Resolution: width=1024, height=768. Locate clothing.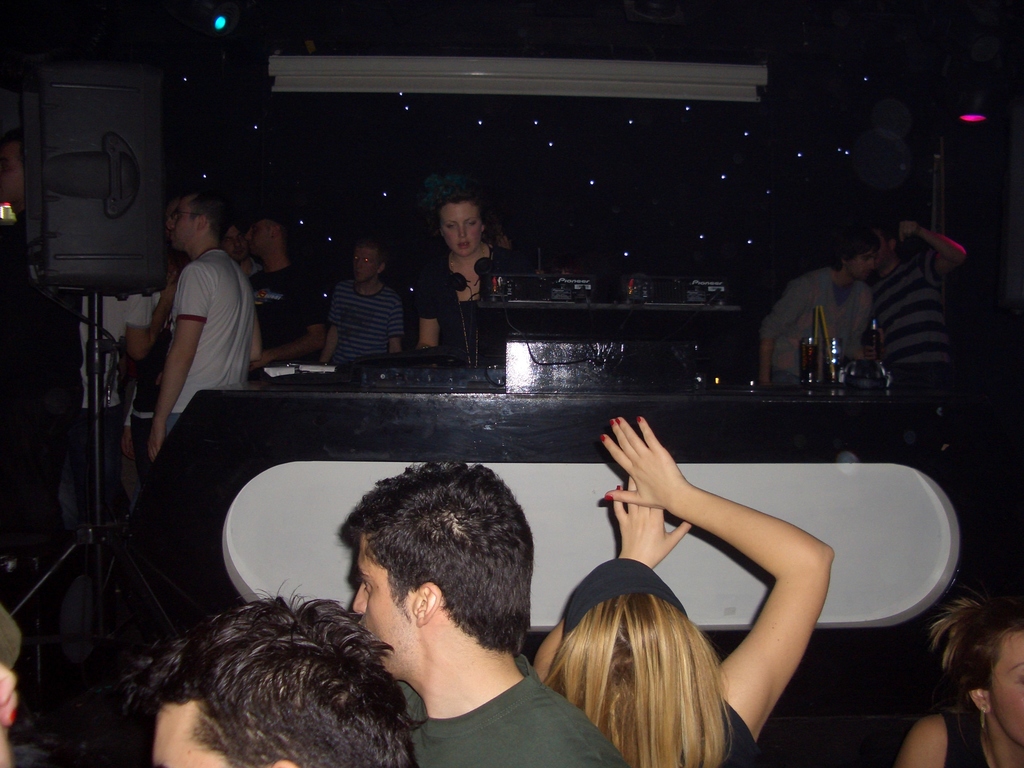
671/696/764/767.
